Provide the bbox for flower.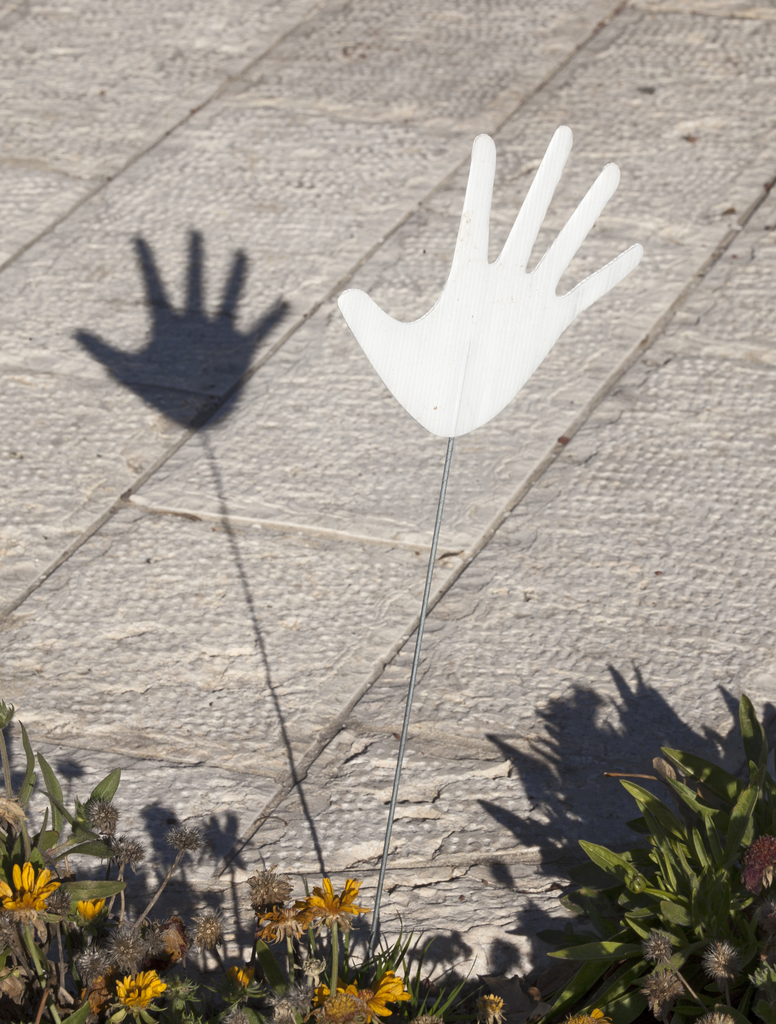
pyautogui.locateOnScreen(255, 900, 313, 939).
